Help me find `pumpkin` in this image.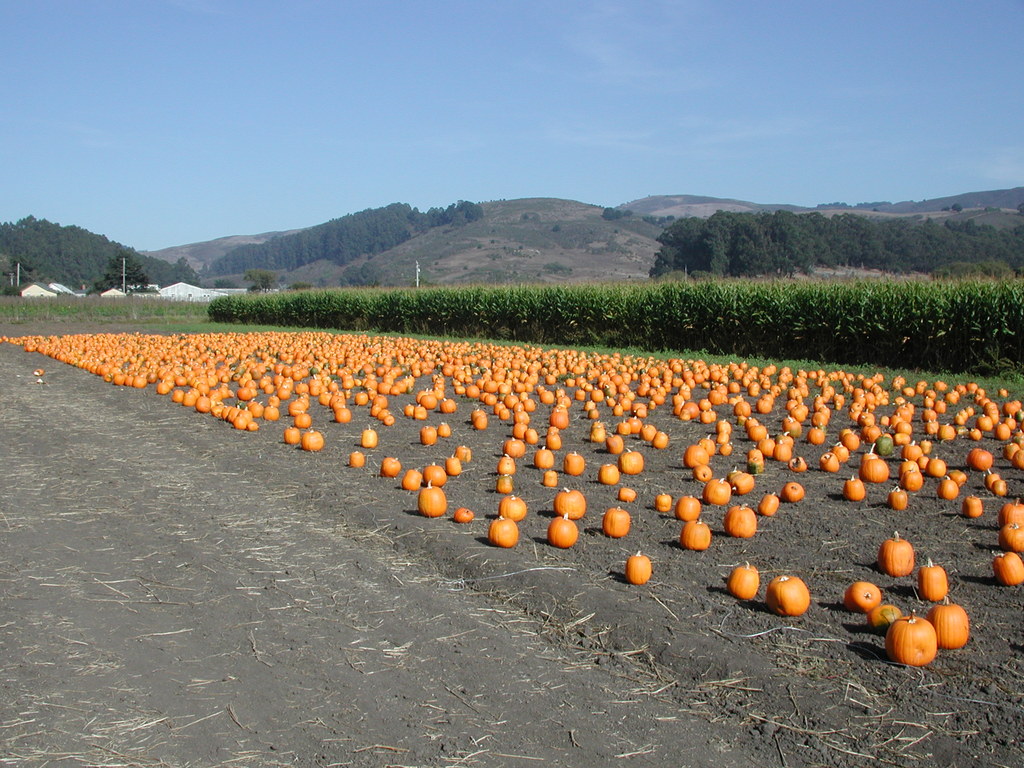
Found it: box=[628, 547, 650, 586].
